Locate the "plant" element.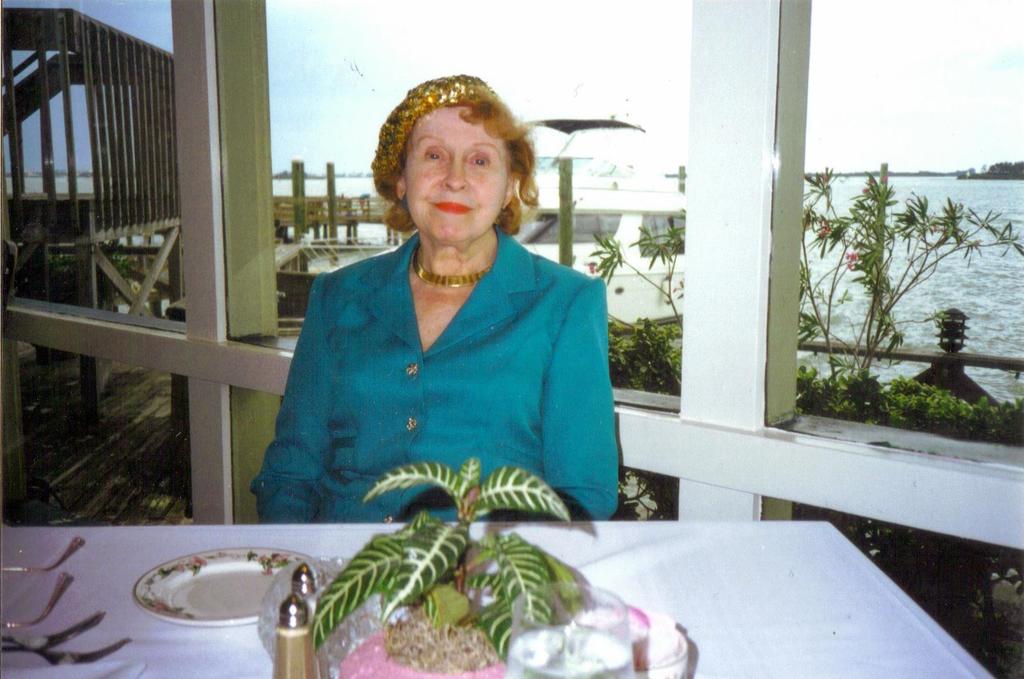
Element bbox: [308,454,602,678].
